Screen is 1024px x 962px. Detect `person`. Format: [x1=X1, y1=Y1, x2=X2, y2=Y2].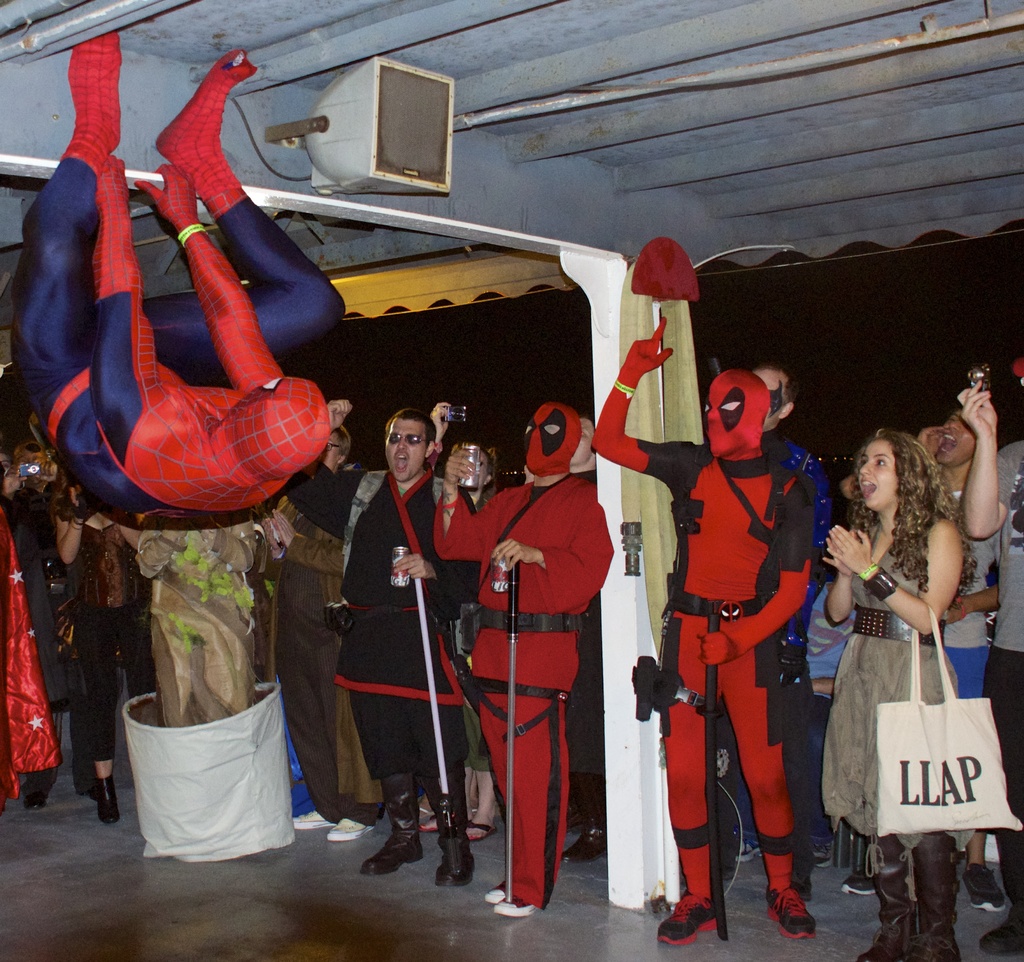
[x1=817, y1=435, x2=964, y2=961].
